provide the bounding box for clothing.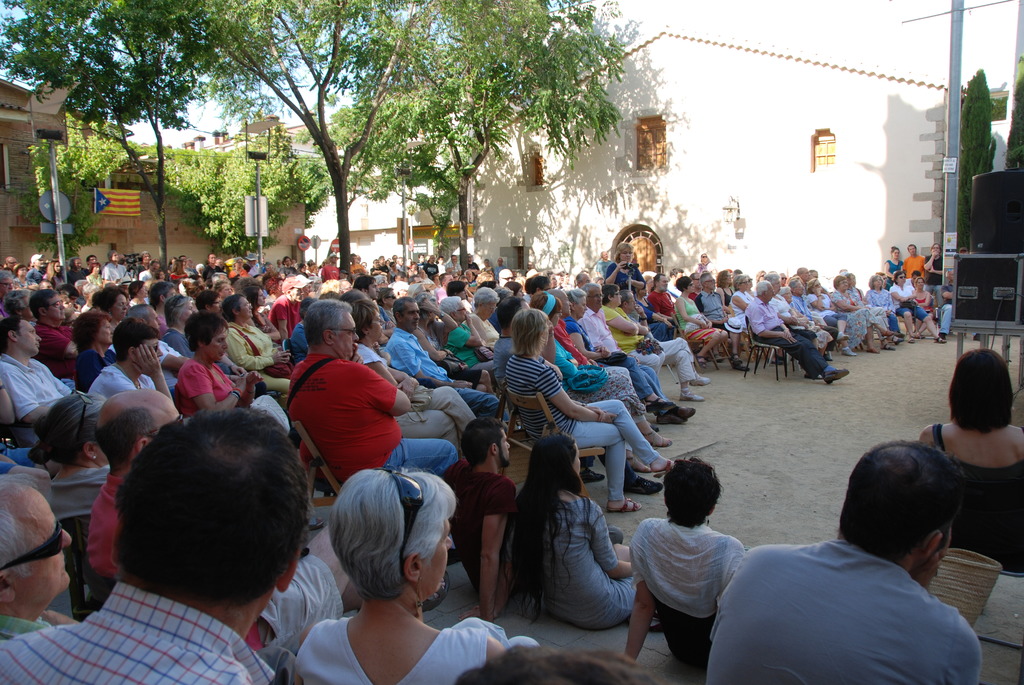
(left=836, top=292, right=870, bottom=356).
